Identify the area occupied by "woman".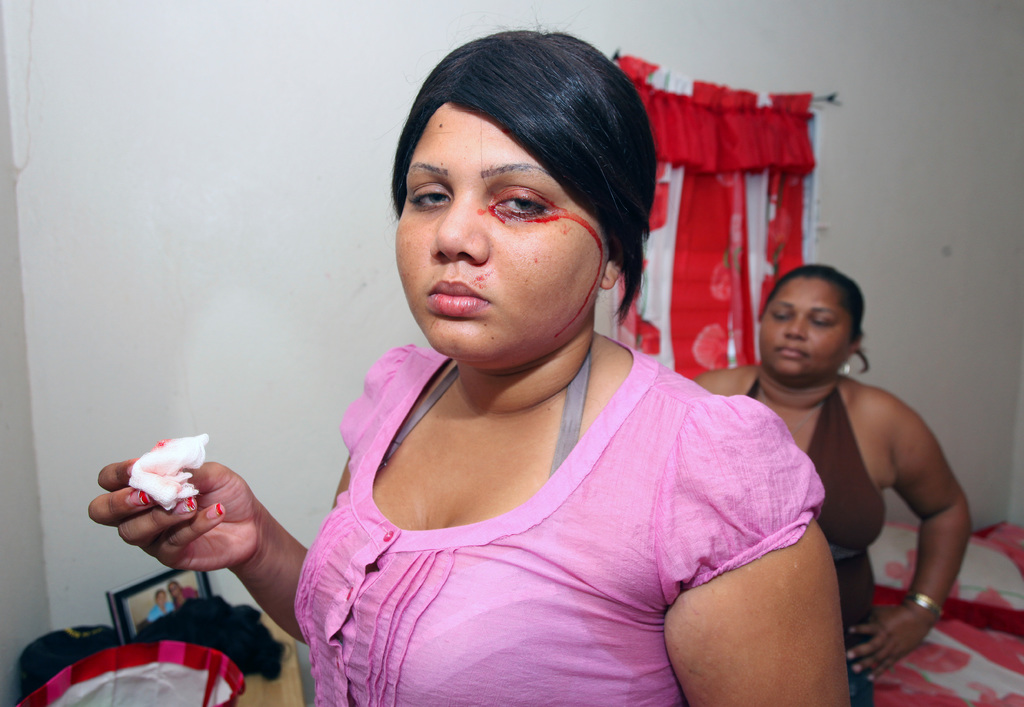
Area: [271, 29, 813, 697].
